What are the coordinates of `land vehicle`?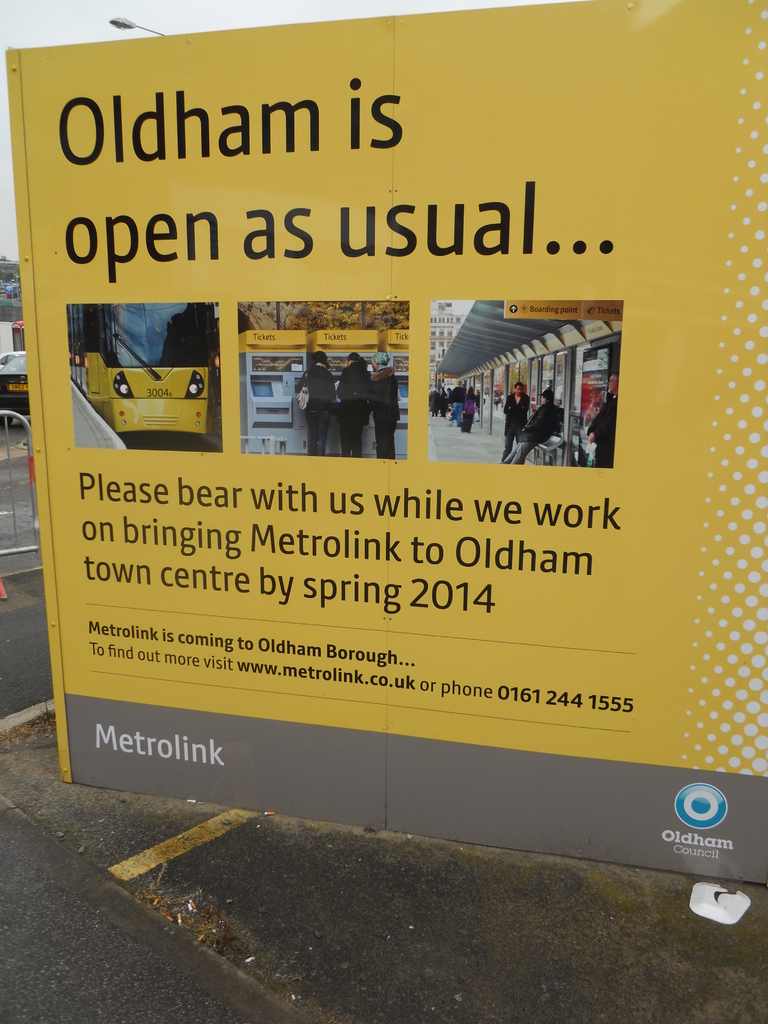
(0,347,29,429).
